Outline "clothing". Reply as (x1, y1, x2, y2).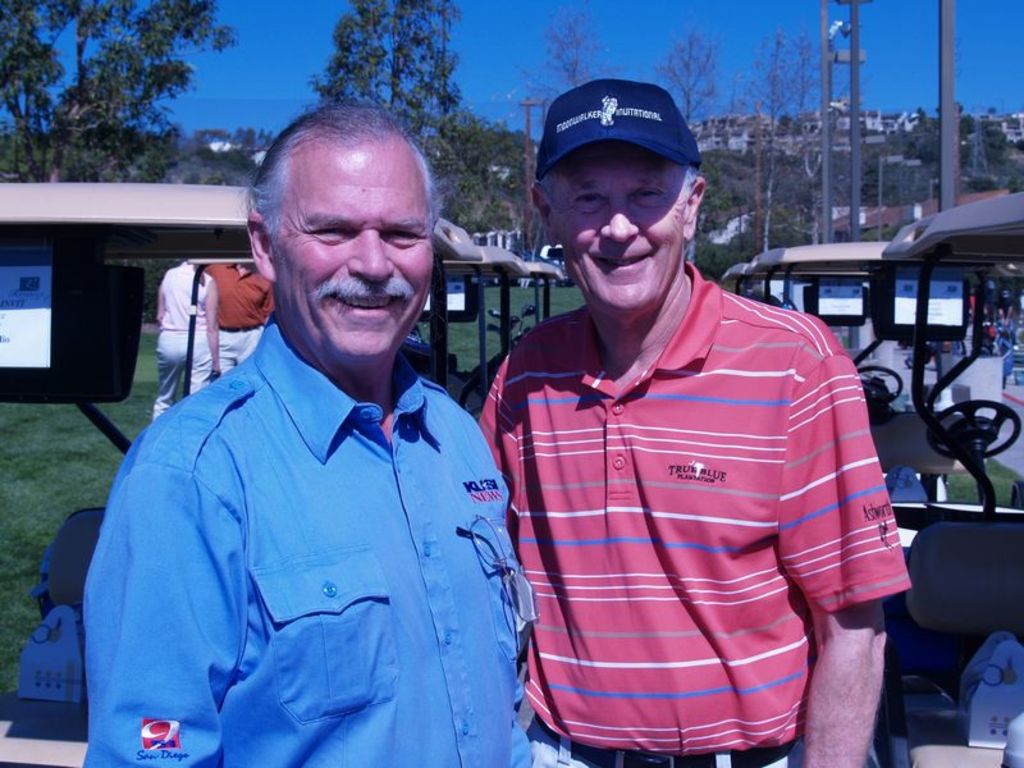
(152, 257, 211, 416).
